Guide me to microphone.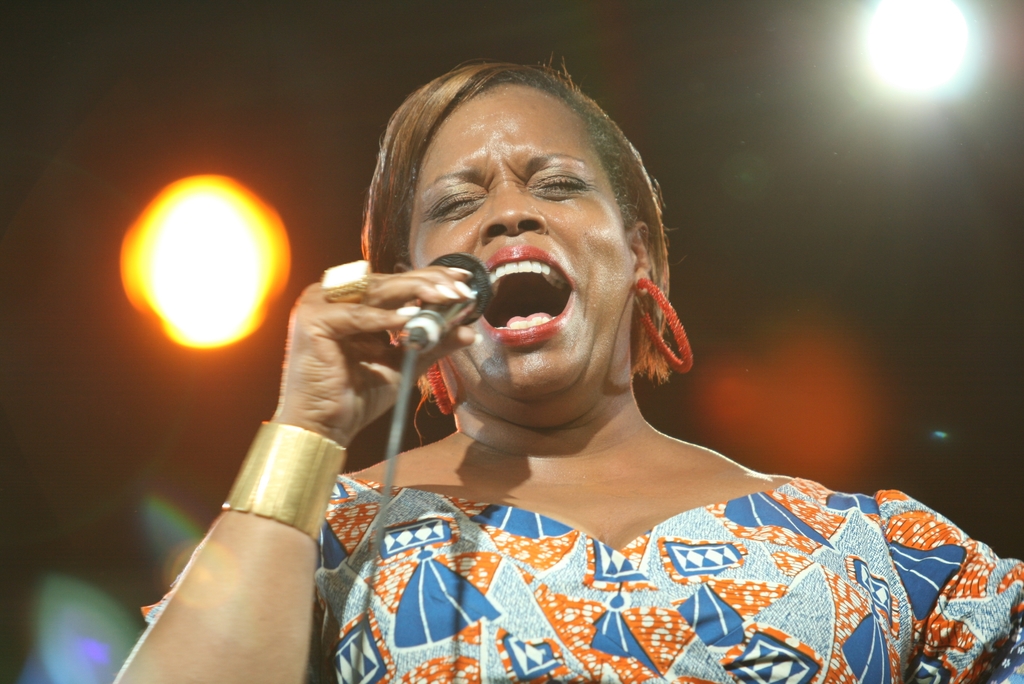
Guidance: [x1=419, y1=250, x2=493, y2=343].
